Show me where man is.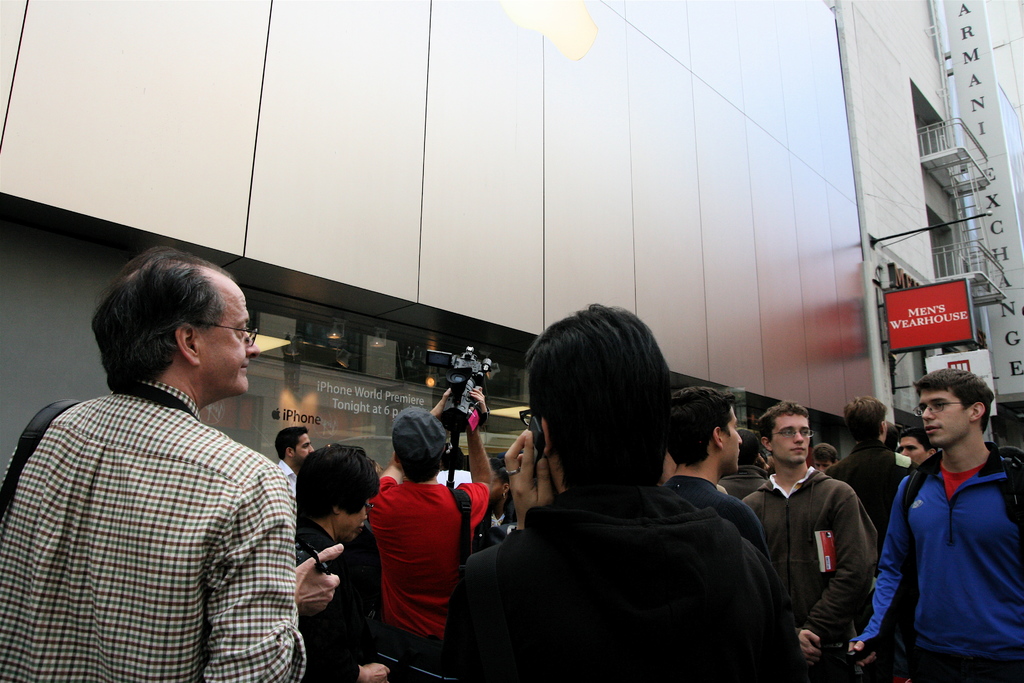
man is at <box>806,440,845,475</box>.
